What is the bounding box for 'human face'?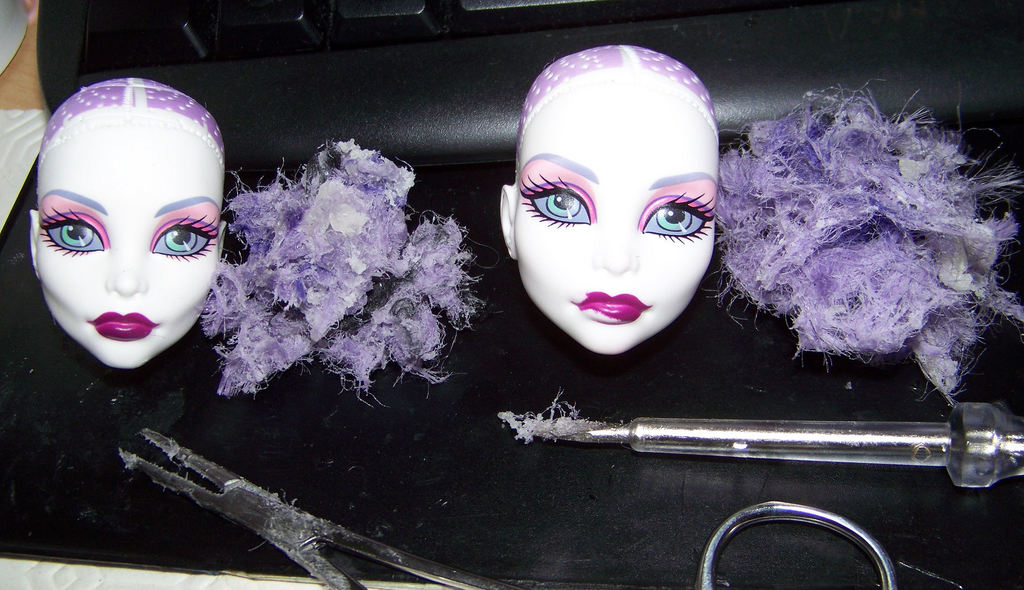
left=35, top=127, right=221, bottom=368.
